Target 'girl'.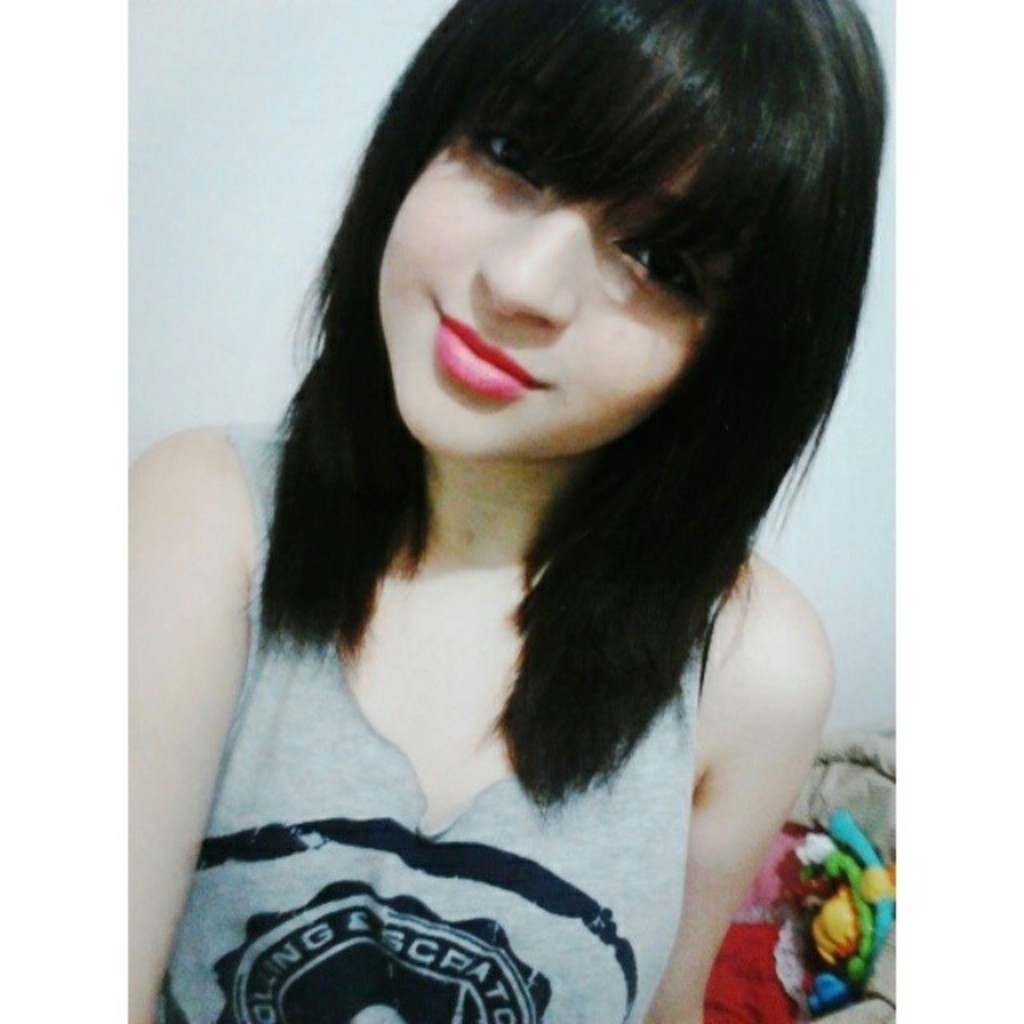
Target region: x1=130 y1=0 x2=878 y2=1021.
